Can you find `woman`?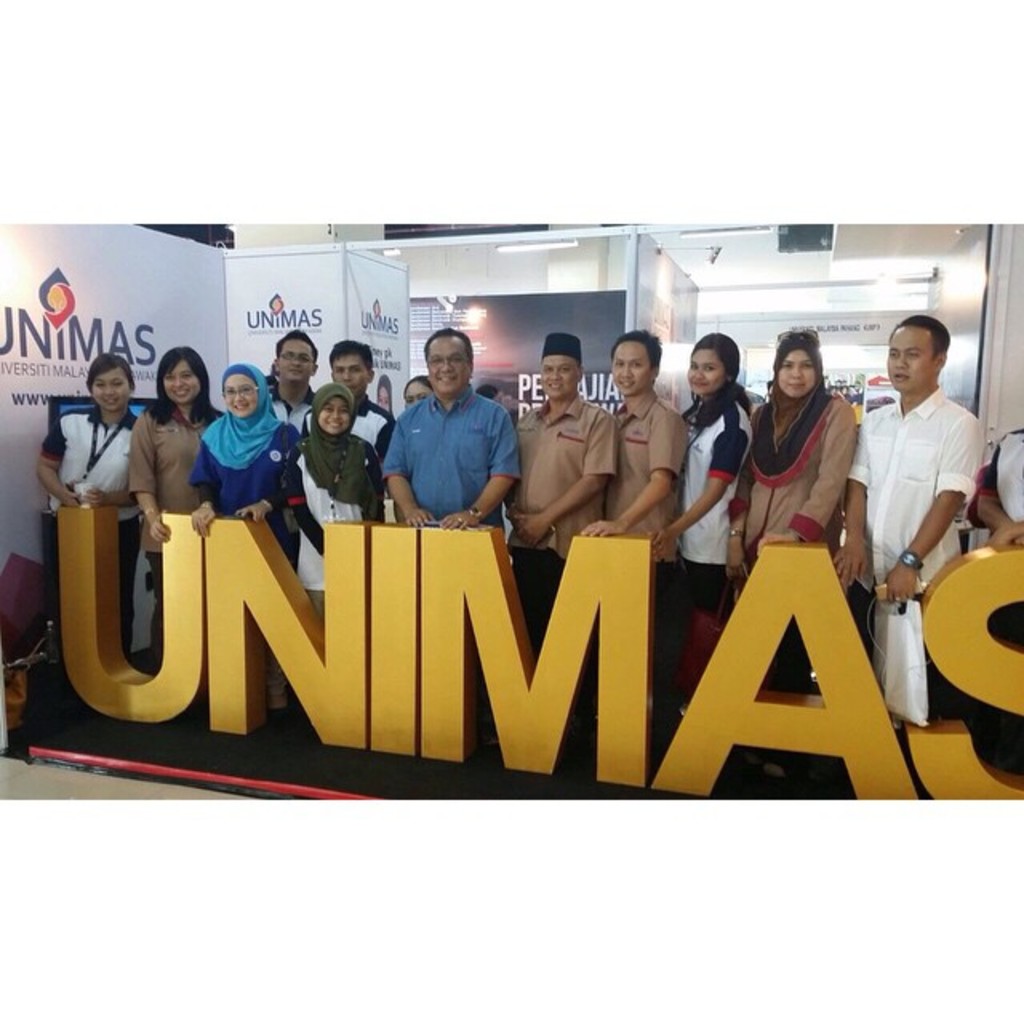
Yes, bounding box: [x1=131, y1=344, x2=232, y2=658].
